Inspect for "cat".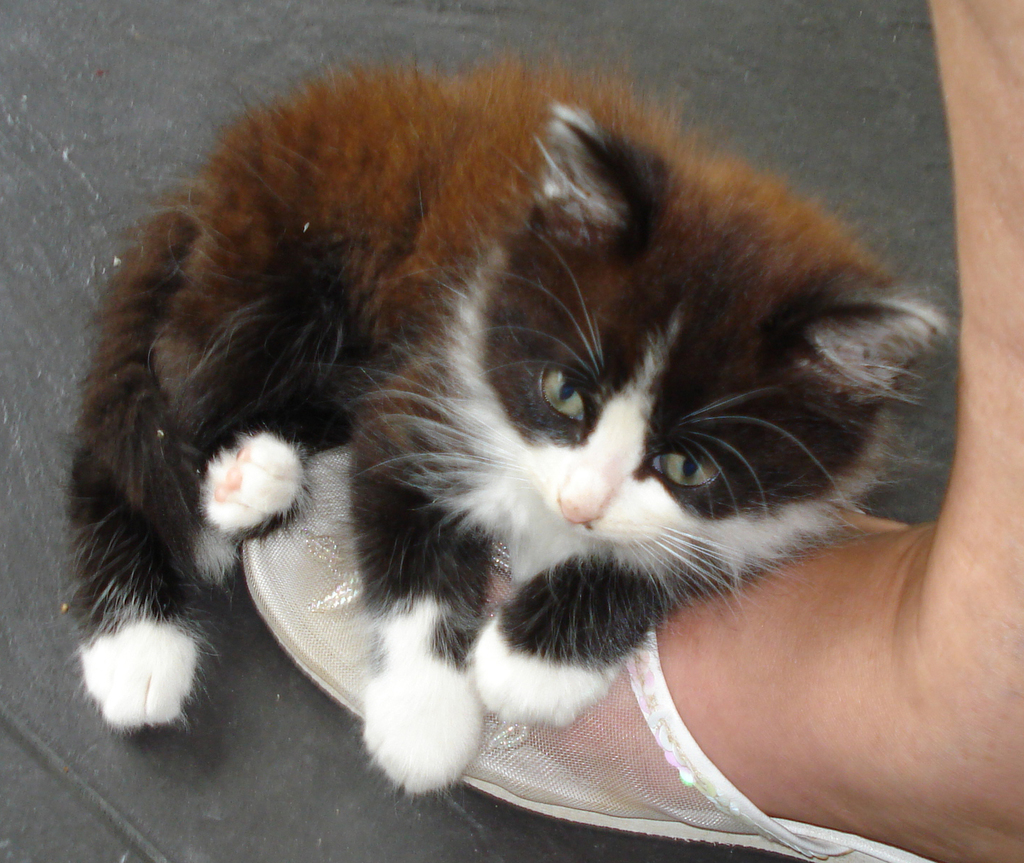
Inspection: 55/47/955/796.
